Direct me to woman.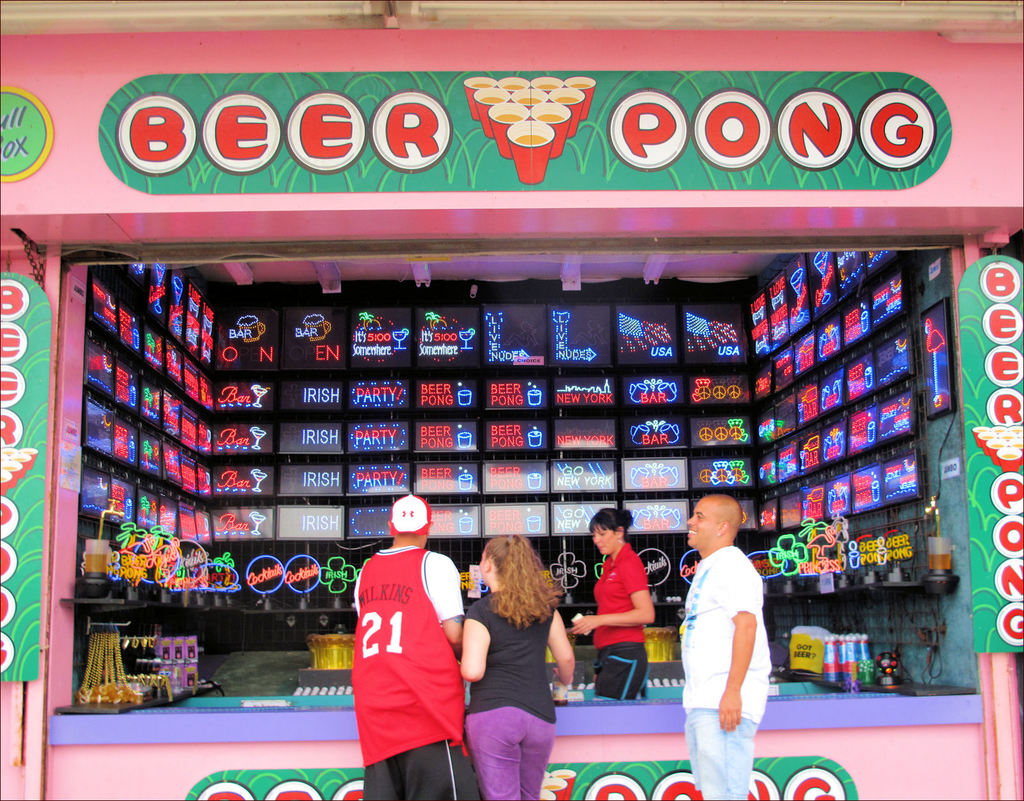
Direction: bbox(566, 506, 657, 703).
